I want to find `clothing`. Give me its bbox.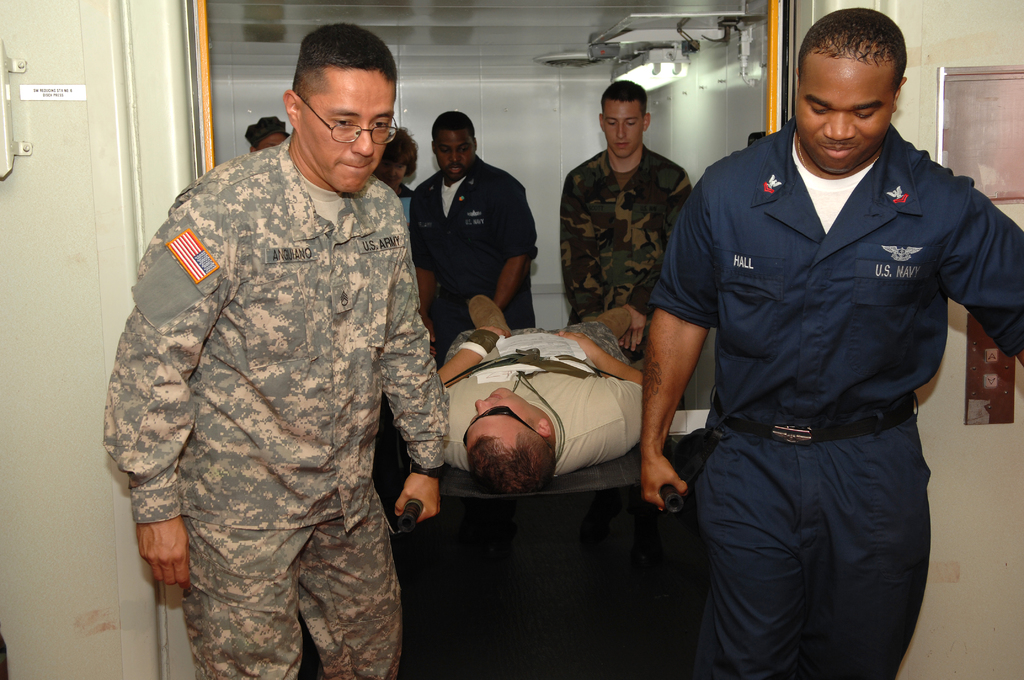
[x1=408, y1=158, x2=536, y2=368].
